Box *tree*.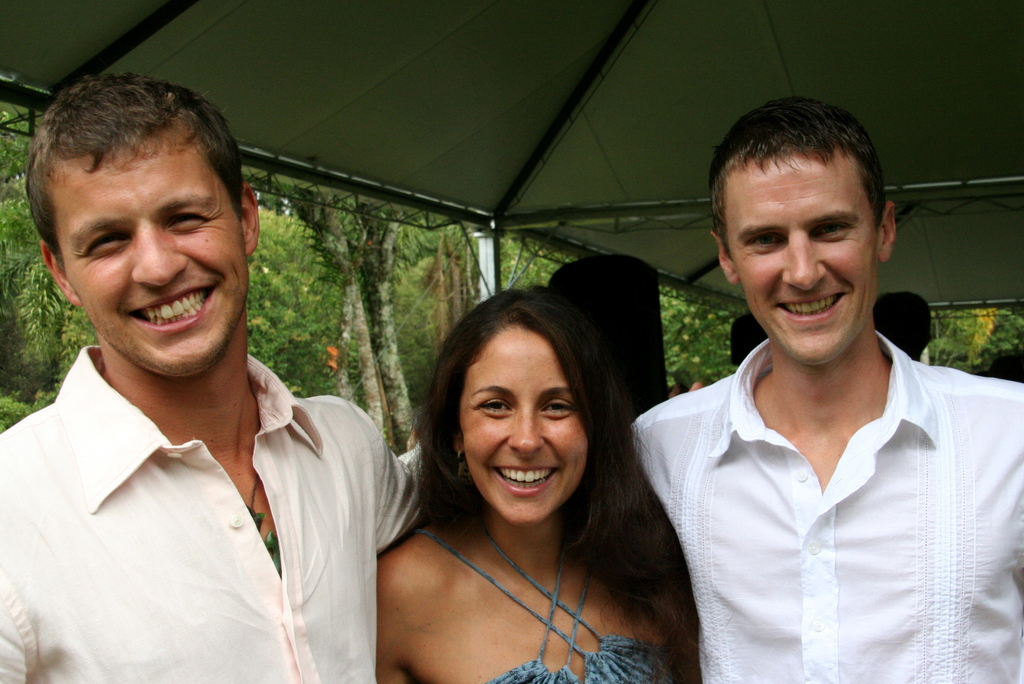
BBox(661, 288, 742, 388).
